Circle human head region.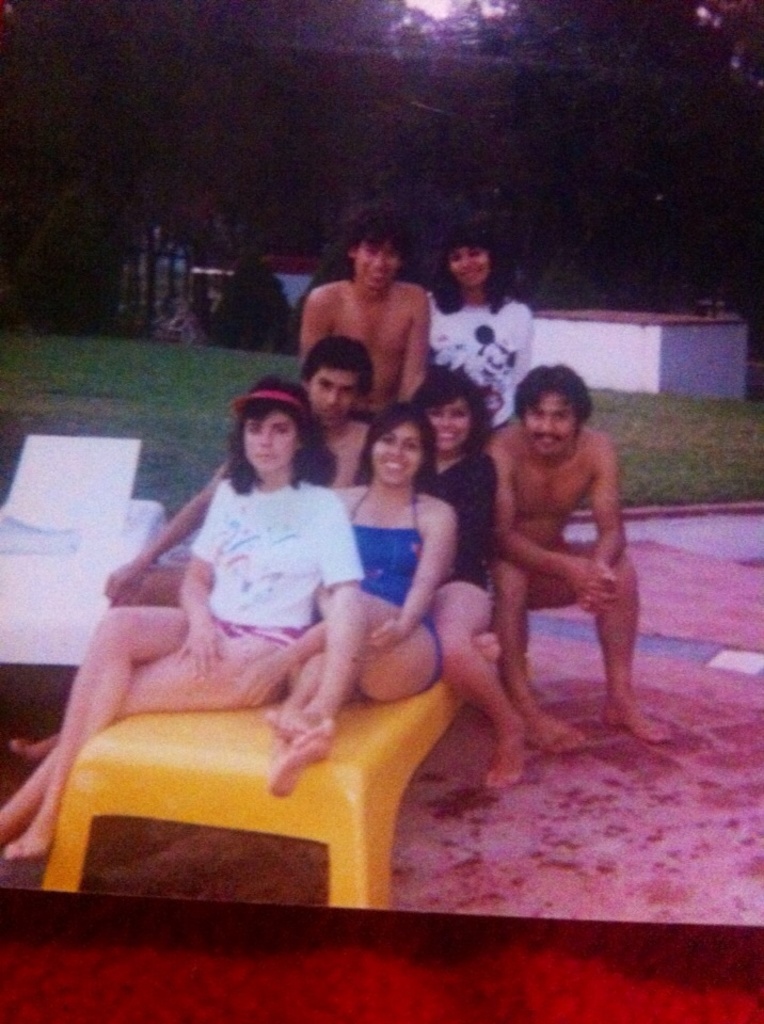
Region: (436, 227, 506, 293).
